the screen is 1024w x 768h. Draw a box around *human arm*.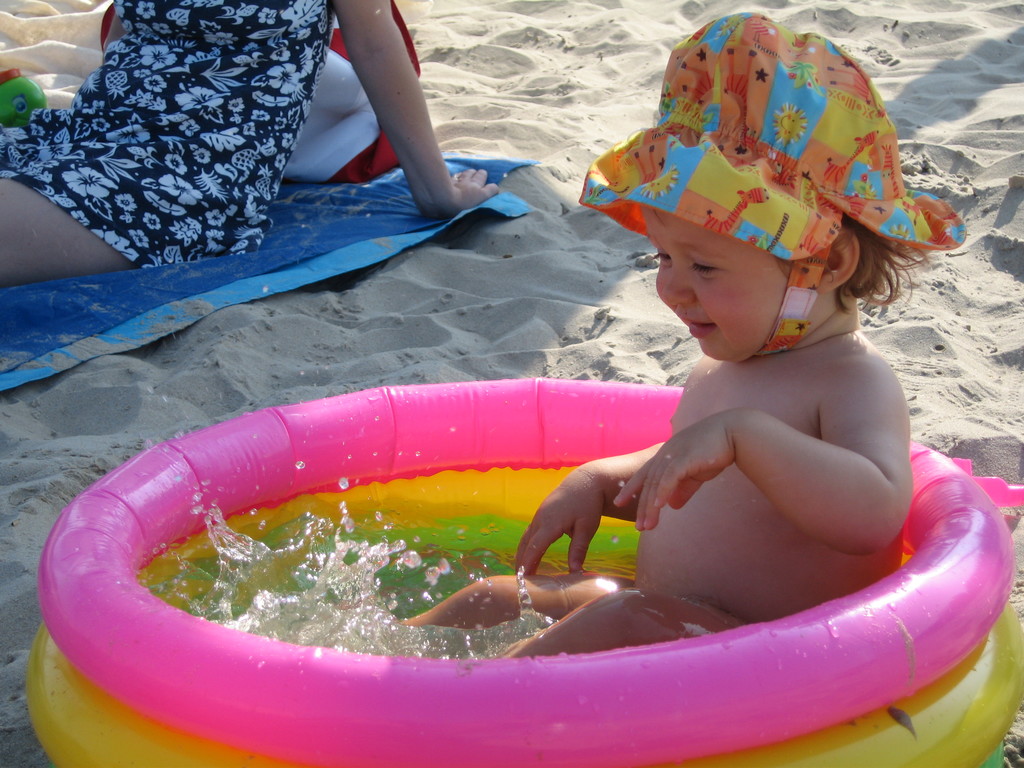
[x1=612, y1=399, x2=915, y2=551].
